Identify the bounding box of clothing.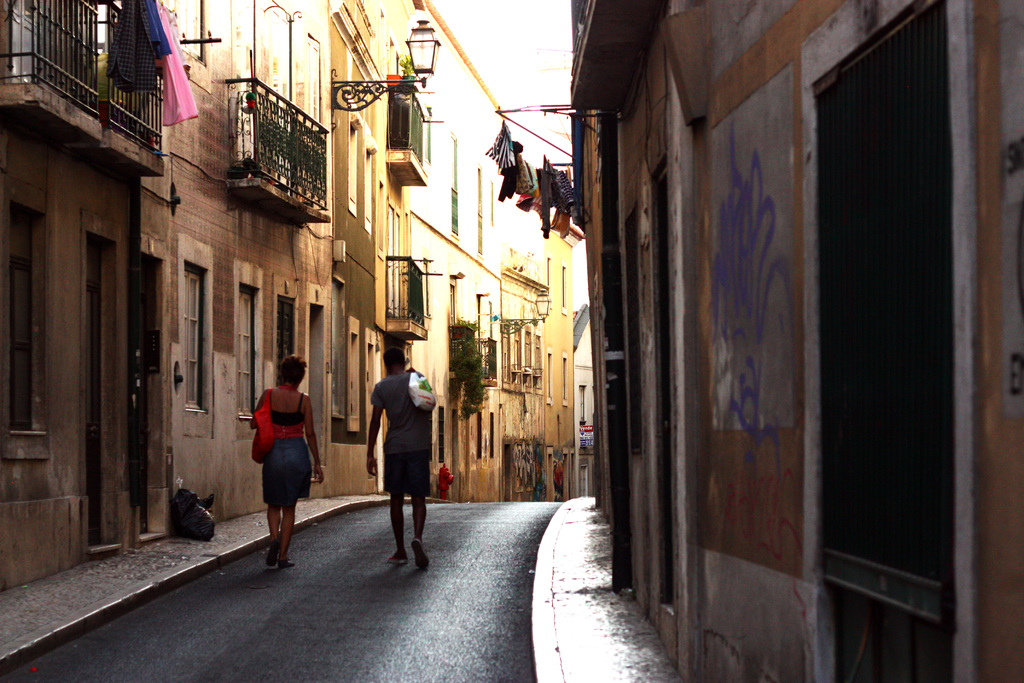
locate(489, 120, 515, 174).
